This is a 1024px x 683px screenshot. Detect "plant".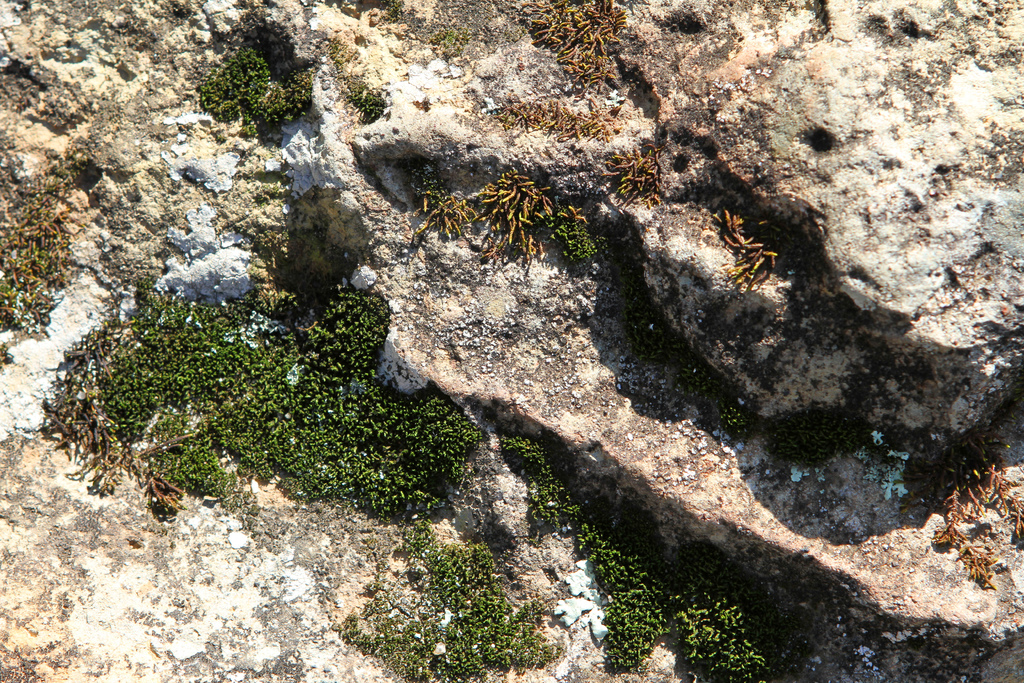
(left=501, top=97, right=621, bottom=142).
